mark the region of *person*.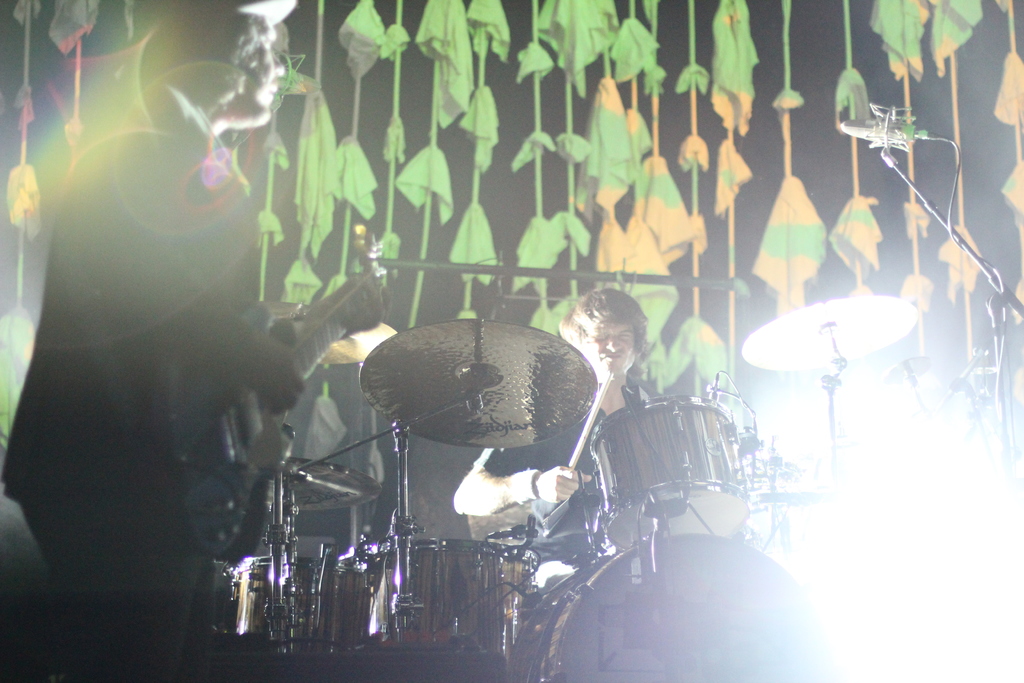
Region: {"x1": 0, "y1": 0, "x2": 310, "y2": 682}.
